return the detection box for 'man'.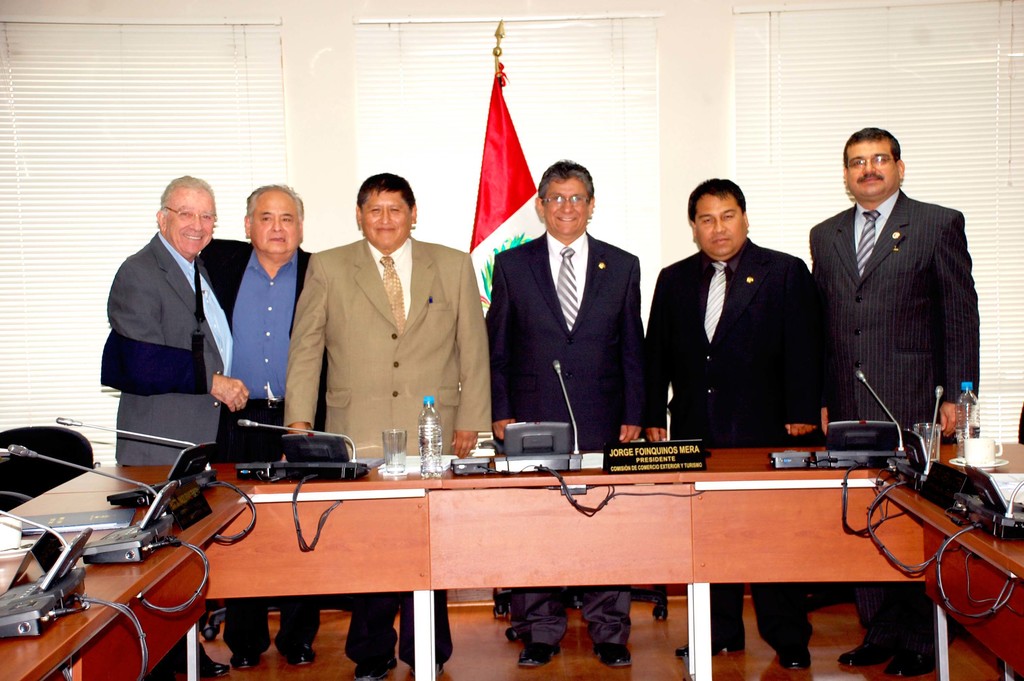
[808,121,983,678].
